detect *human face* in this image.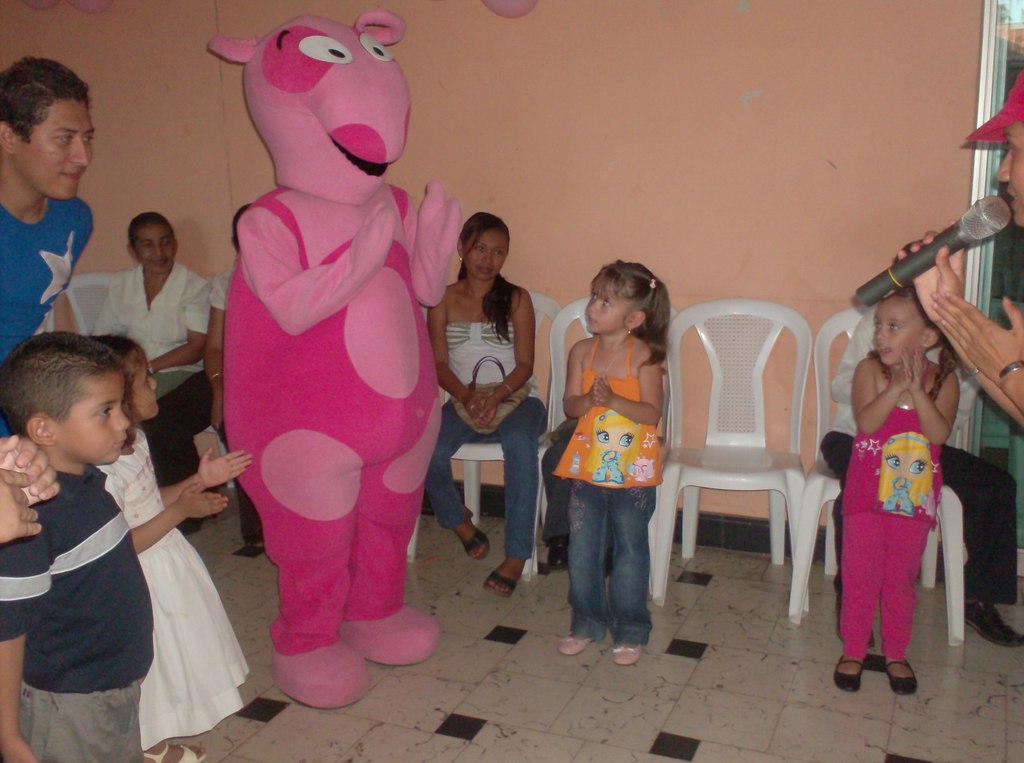
Detection: BBox(135, 223, 177, 278).
